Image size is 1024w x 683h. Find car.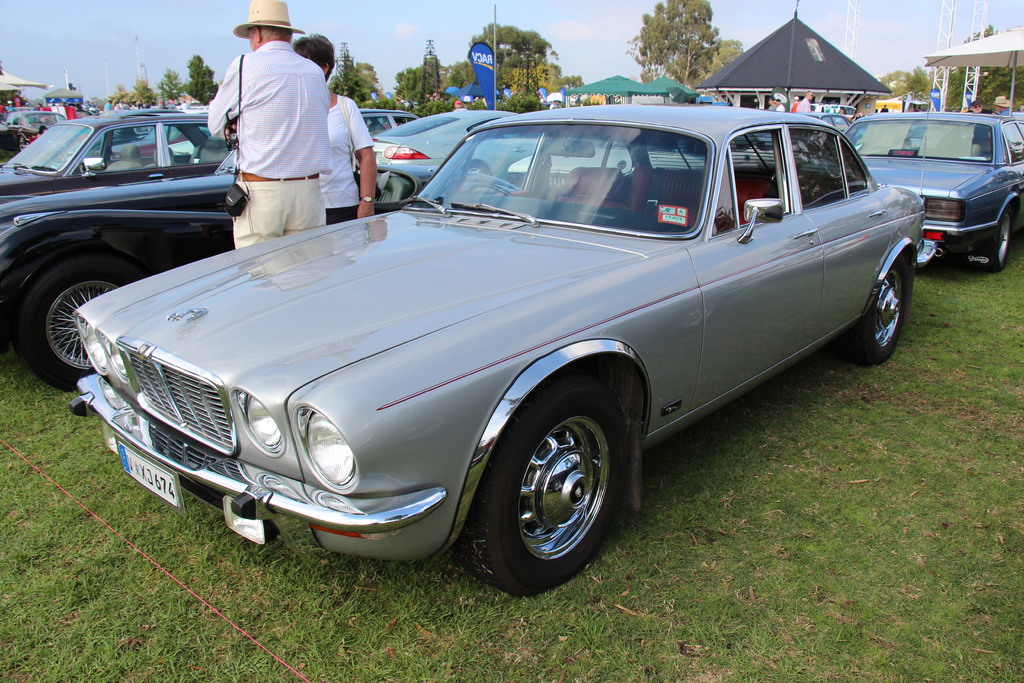
box(839, 114, 1023, 273).
